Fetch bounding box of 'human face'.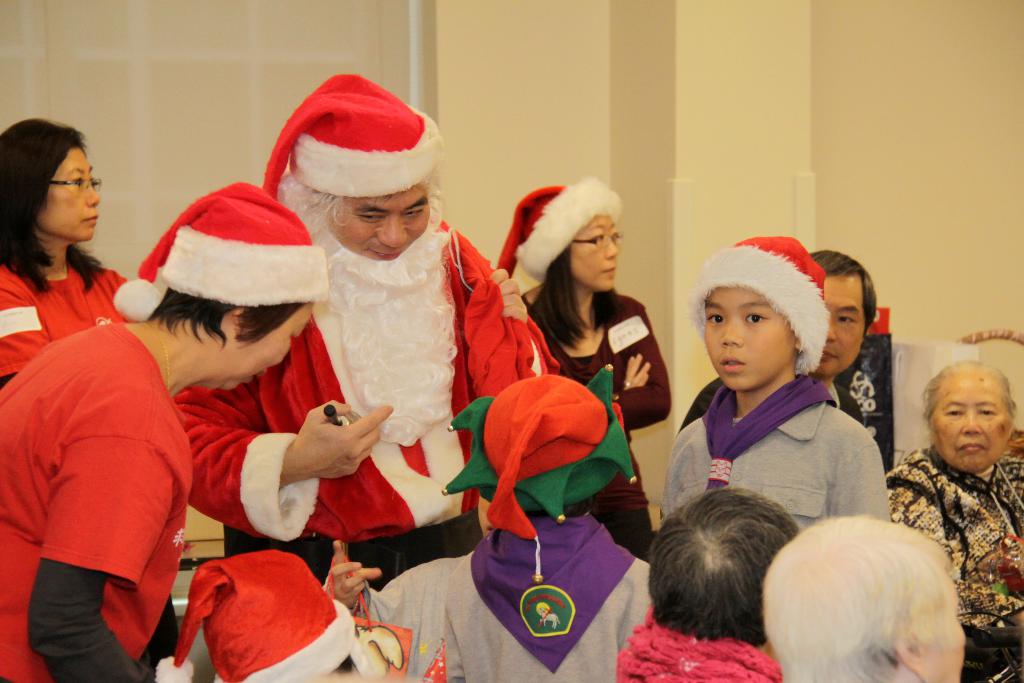
Bbox: select_region(828, 277, 863, 375).
